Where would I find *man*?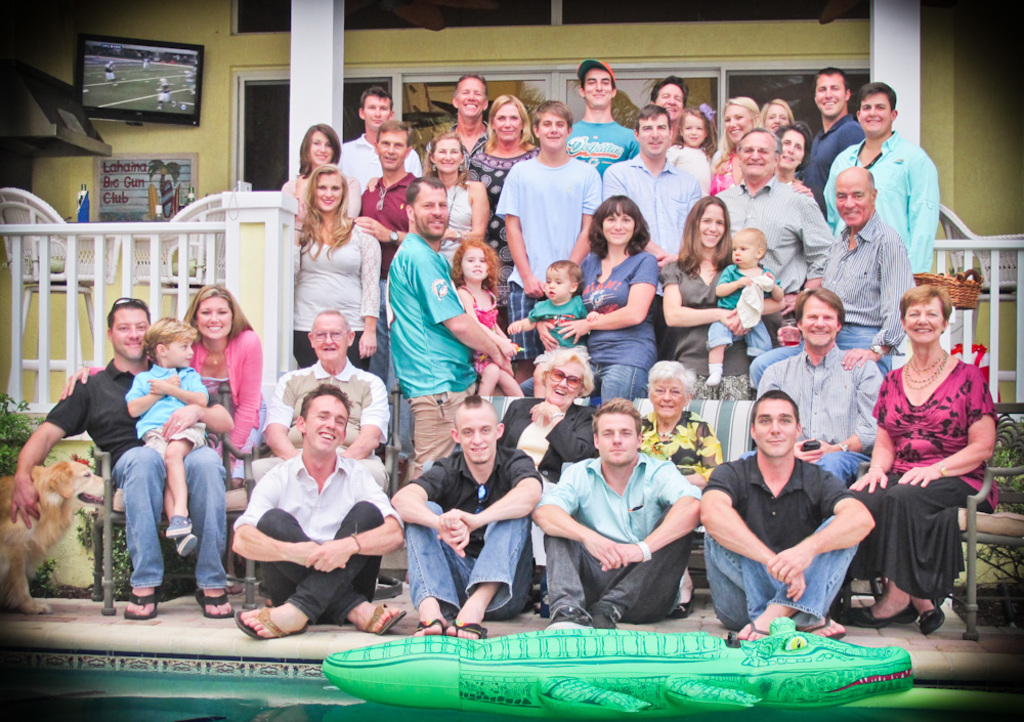
At <region>708, 127, 830, 328</region>.
